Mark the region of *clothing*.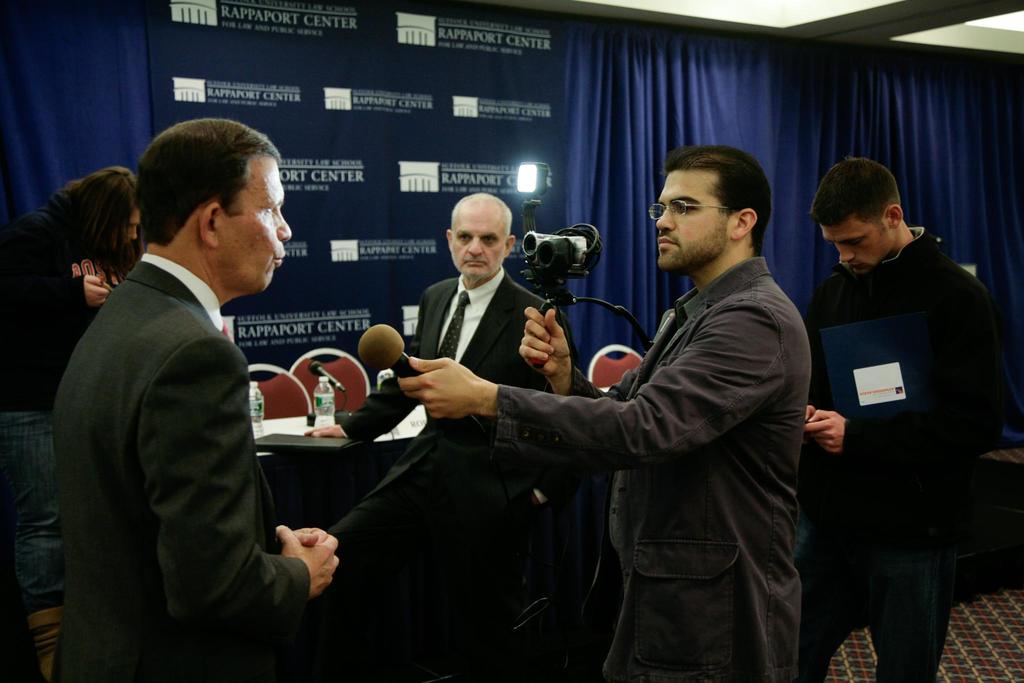
Region: {"left": 45, "top": 233, "right": 114, "bottom": 374}.
